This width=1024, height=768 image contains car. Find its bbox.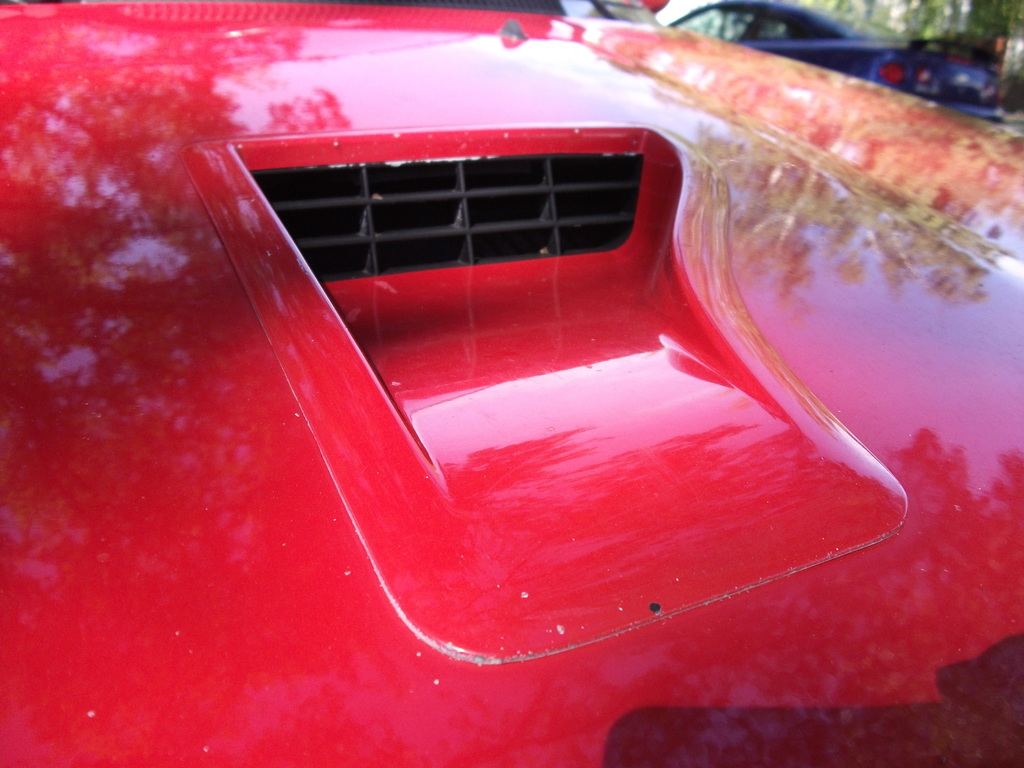
rect(664, 0, 1007, 124).
